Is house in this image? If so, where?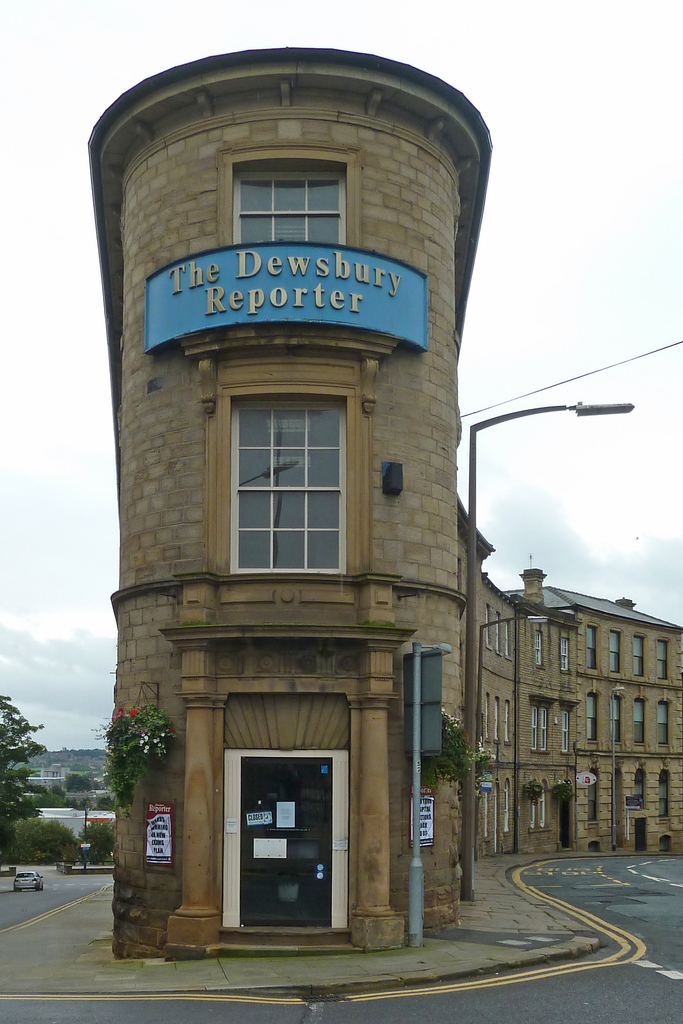
Yes, at select_region(472, 579, 526, 855).
